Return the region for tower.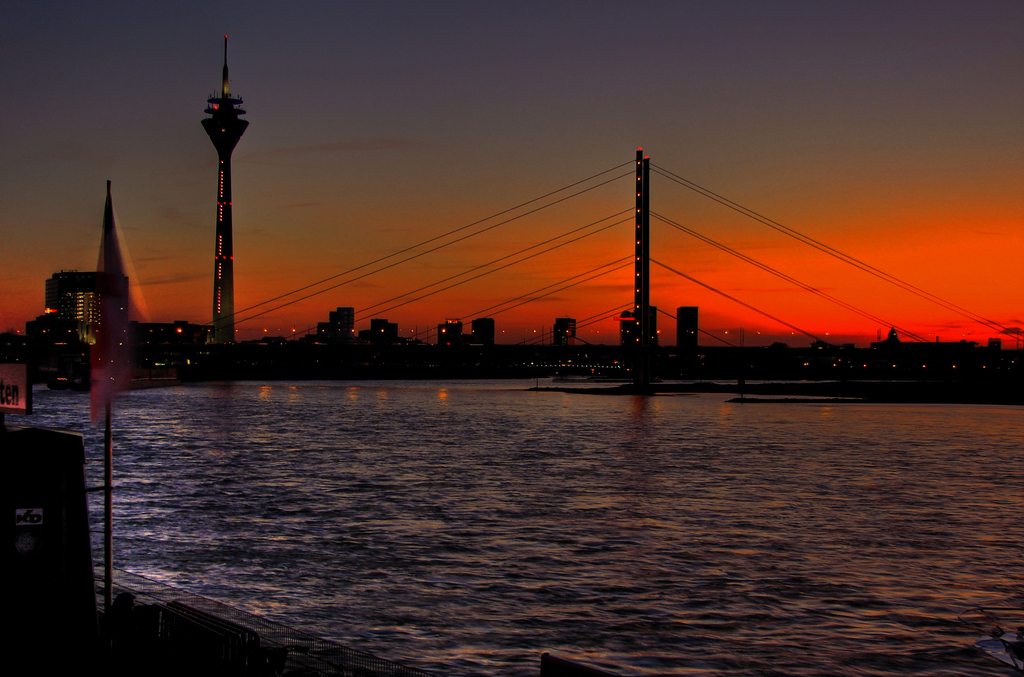
x1=553, y1=316, x2=574, y2=346.
